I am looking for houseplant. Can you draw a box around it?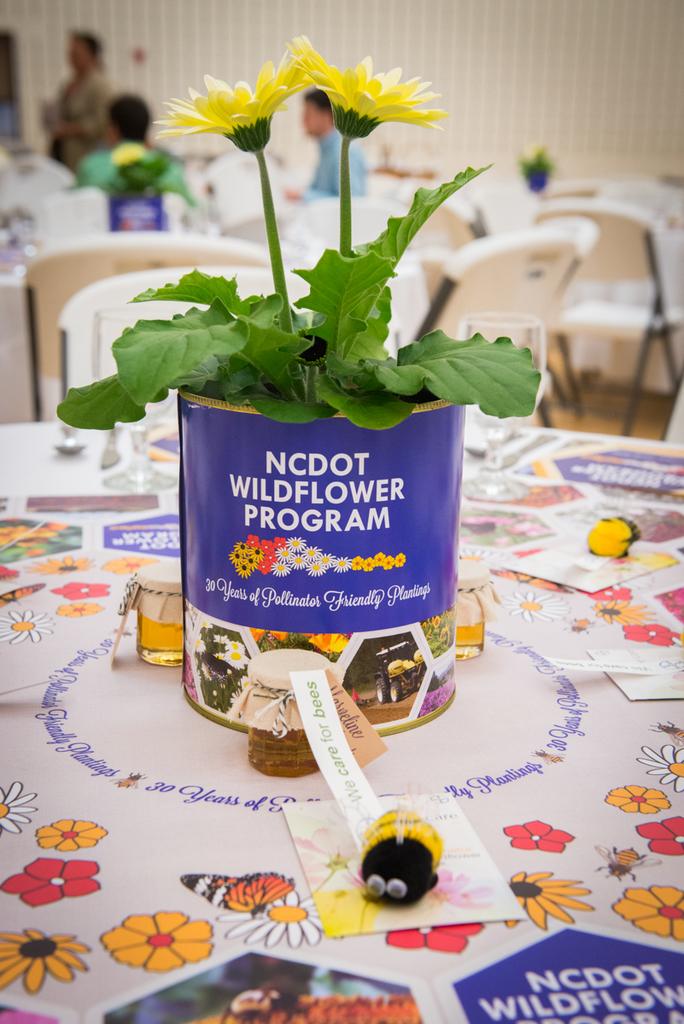
Sure, the bounding box is x1=54 y1=32 x2=552 y2=759.
